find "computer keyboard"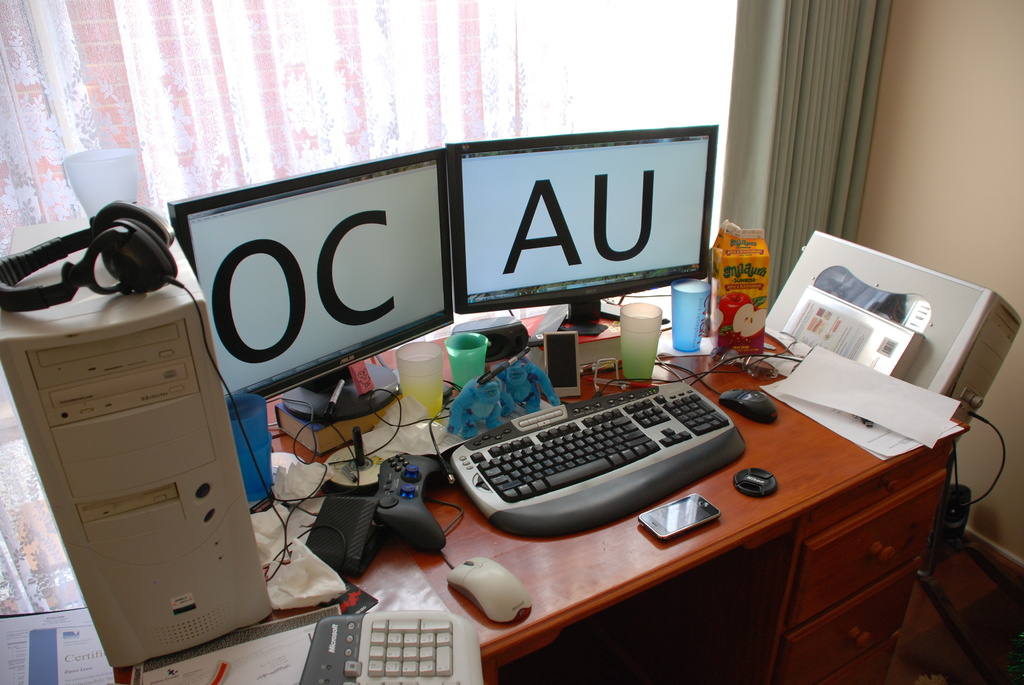
box=[292, 607, 480, 684]
